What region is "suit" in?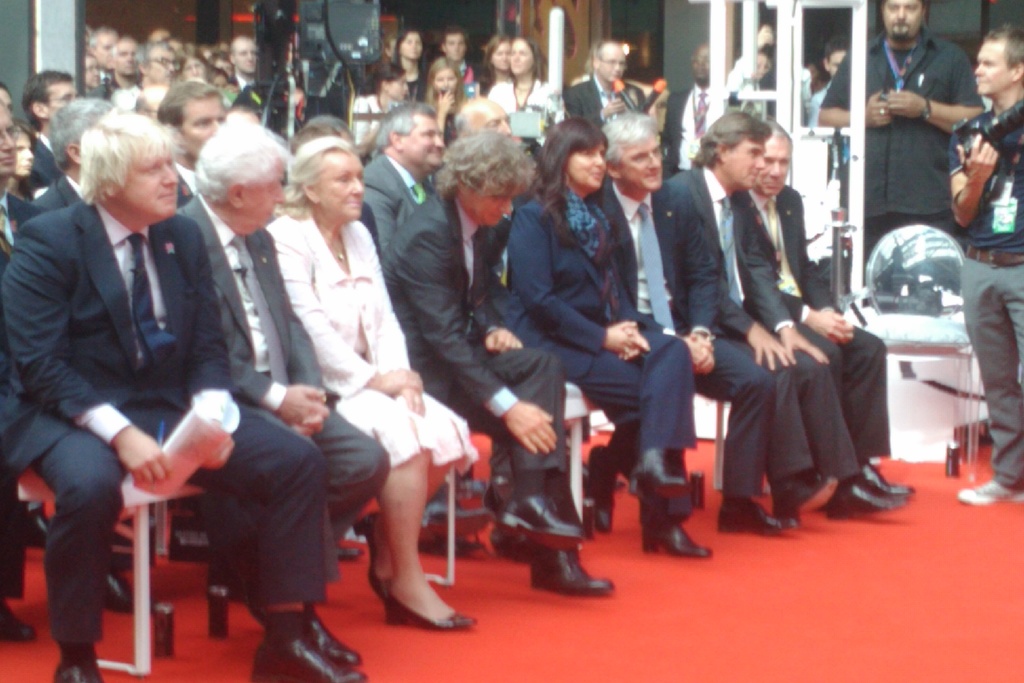
(563, 76, 644, 136).
